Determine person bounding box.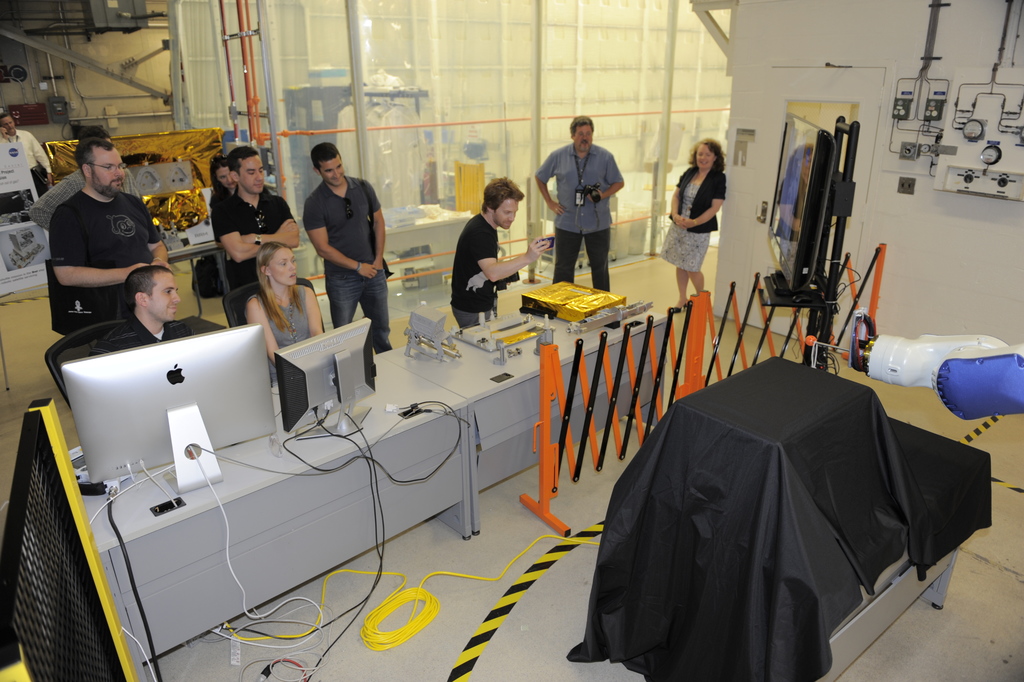
Determined: x1=220, y1=150, x2=306, y2=300.
